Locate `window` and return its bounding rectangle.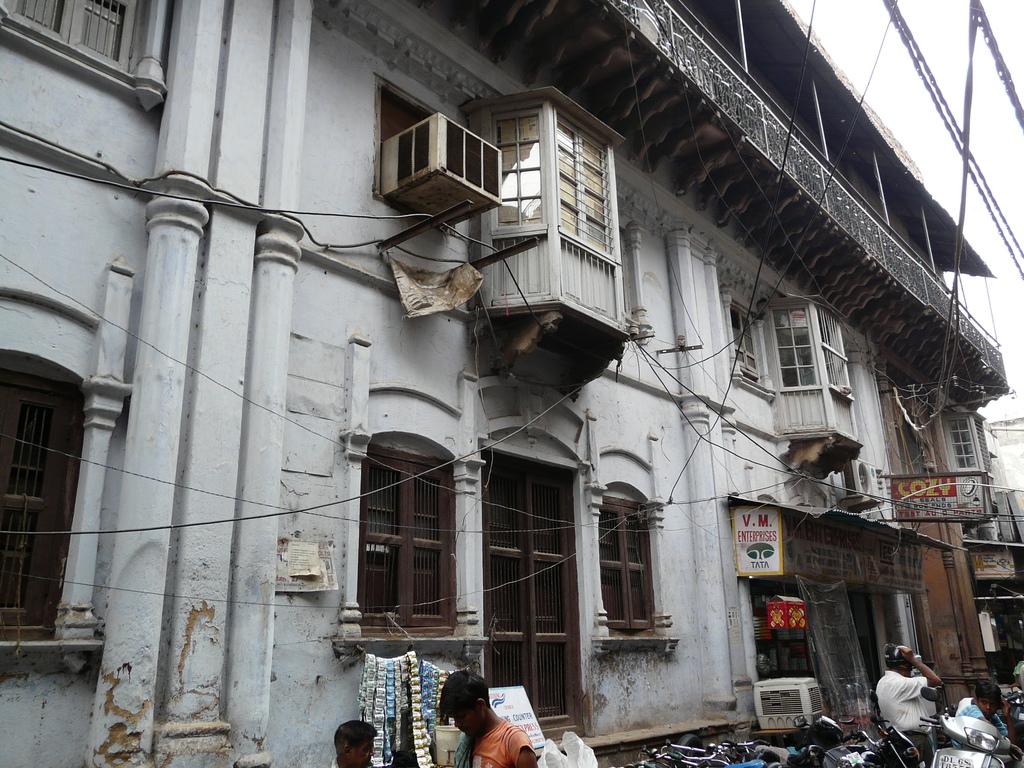
bbox=[777, 308, 818, 385].
